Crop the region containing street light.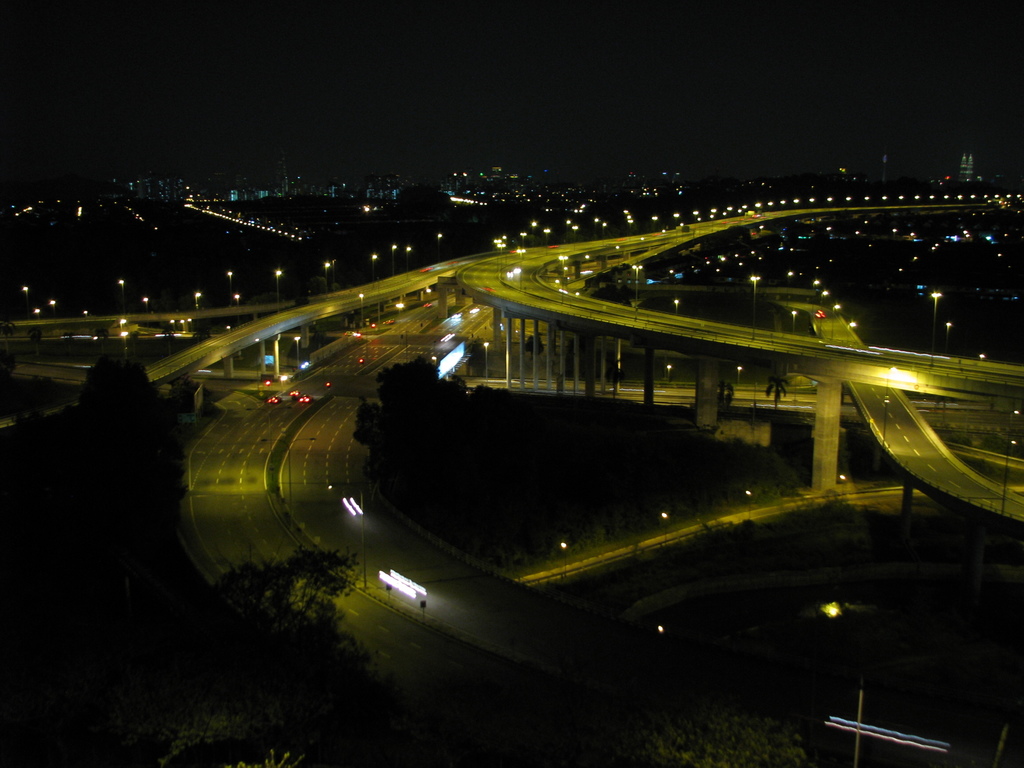
Crop region: 517,249,524,260.
